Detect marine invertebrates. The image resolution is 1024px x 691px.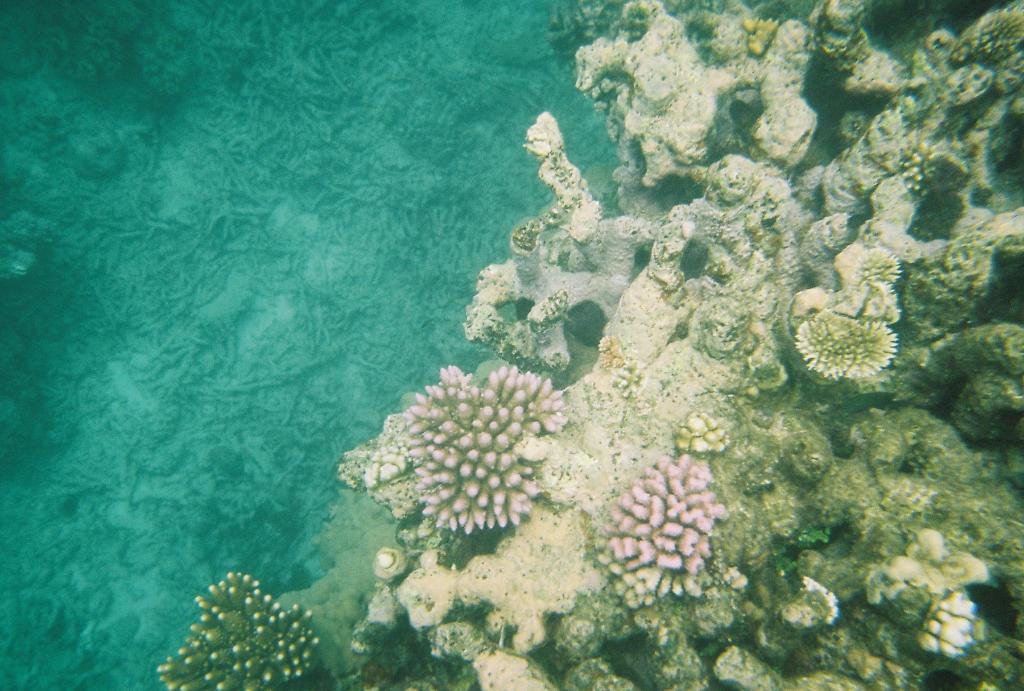
pyautogui.locateOnScreen(515, 211, 550, 262).
